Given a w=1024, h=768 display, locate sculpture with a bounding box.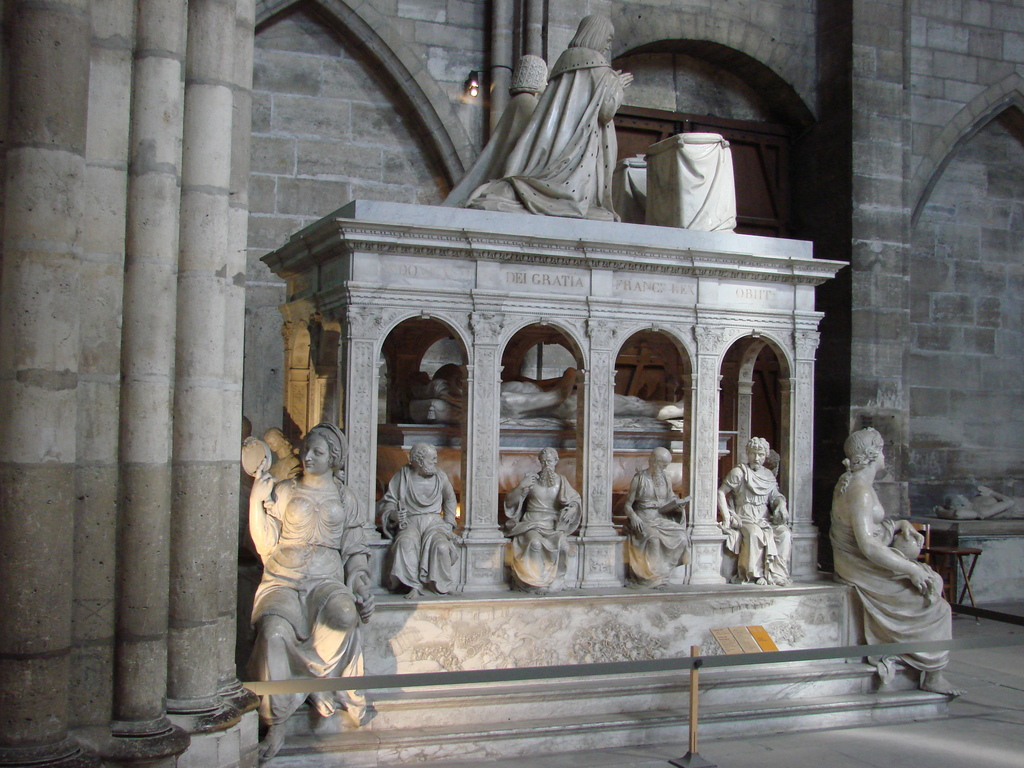
Located: 446,54,548,211.
